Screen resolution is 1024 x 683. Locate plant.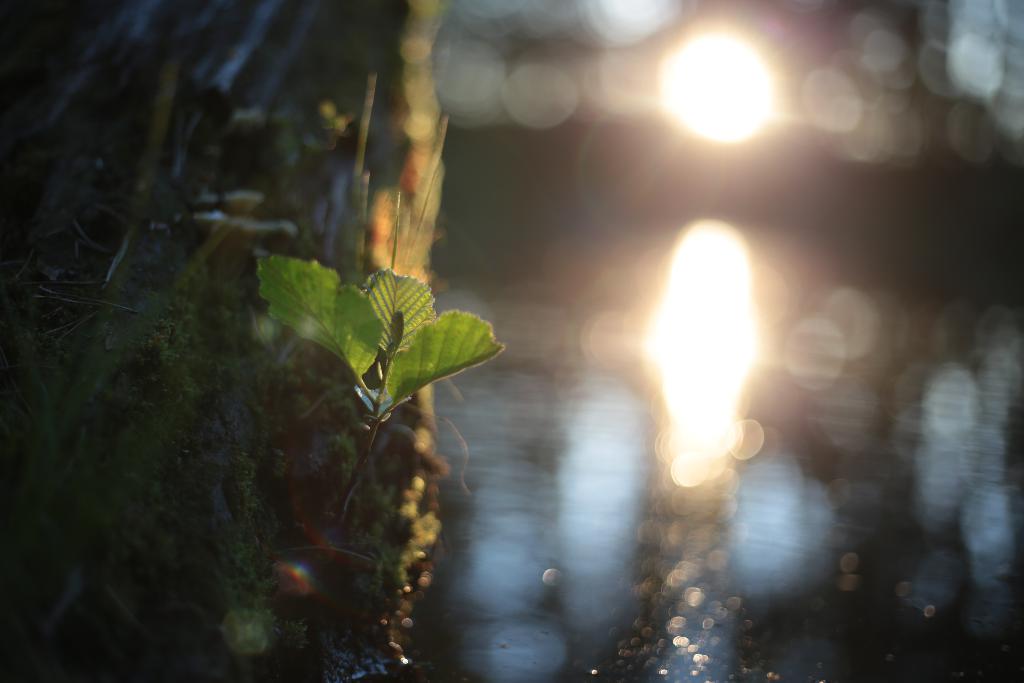
42,23,250,447.
